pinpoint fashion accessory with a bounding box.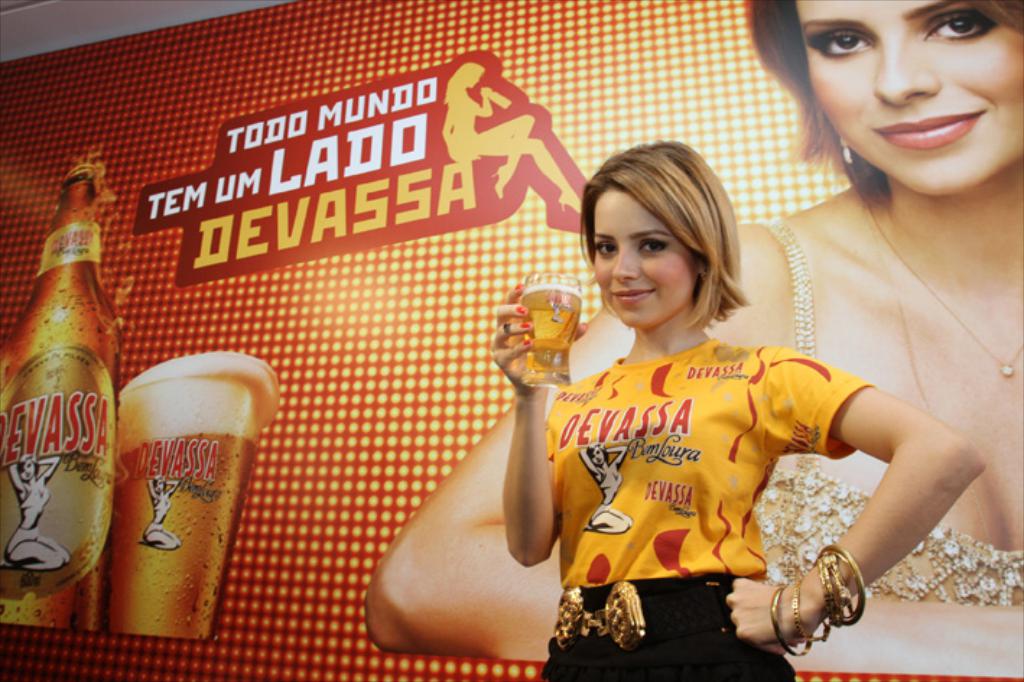
detection(807, 542, 865, 627).
